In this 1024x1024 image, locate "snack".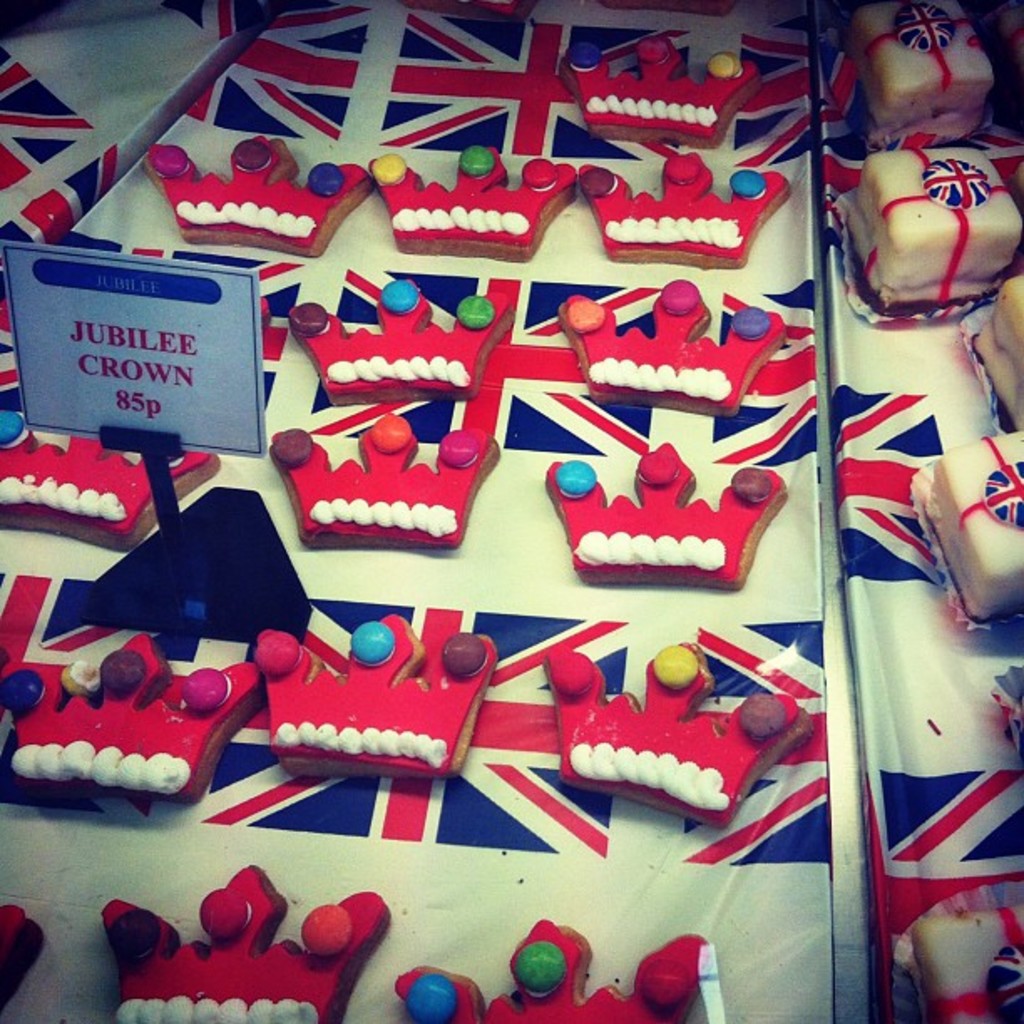
Bounding box: bbox=(545, 467, 786, 601).
